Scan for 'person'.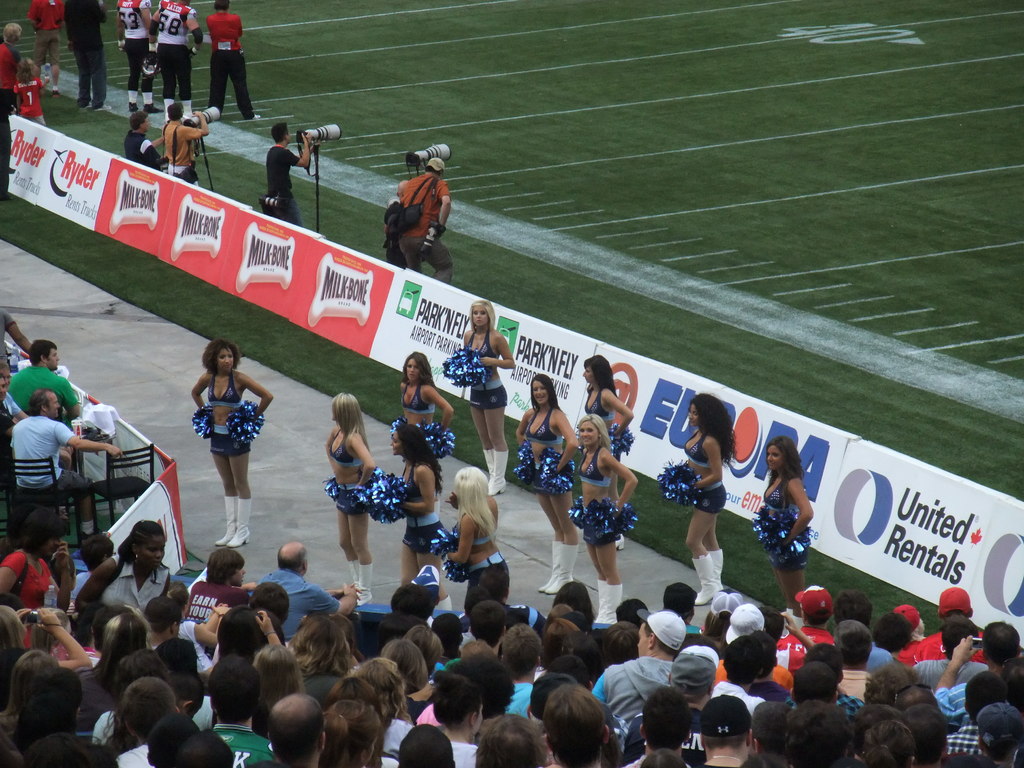
Scan result: select_region(914, 621, 983, 681).
